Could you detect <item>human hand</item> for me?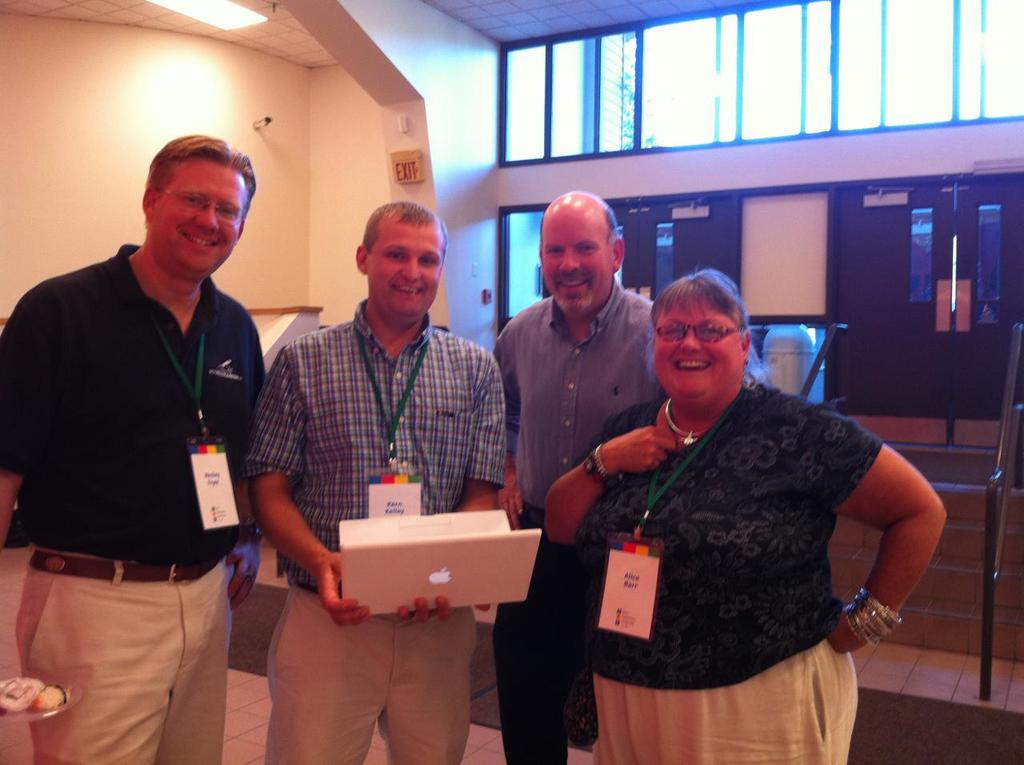
Detection result: Rect(314, 551, 374, 630).
